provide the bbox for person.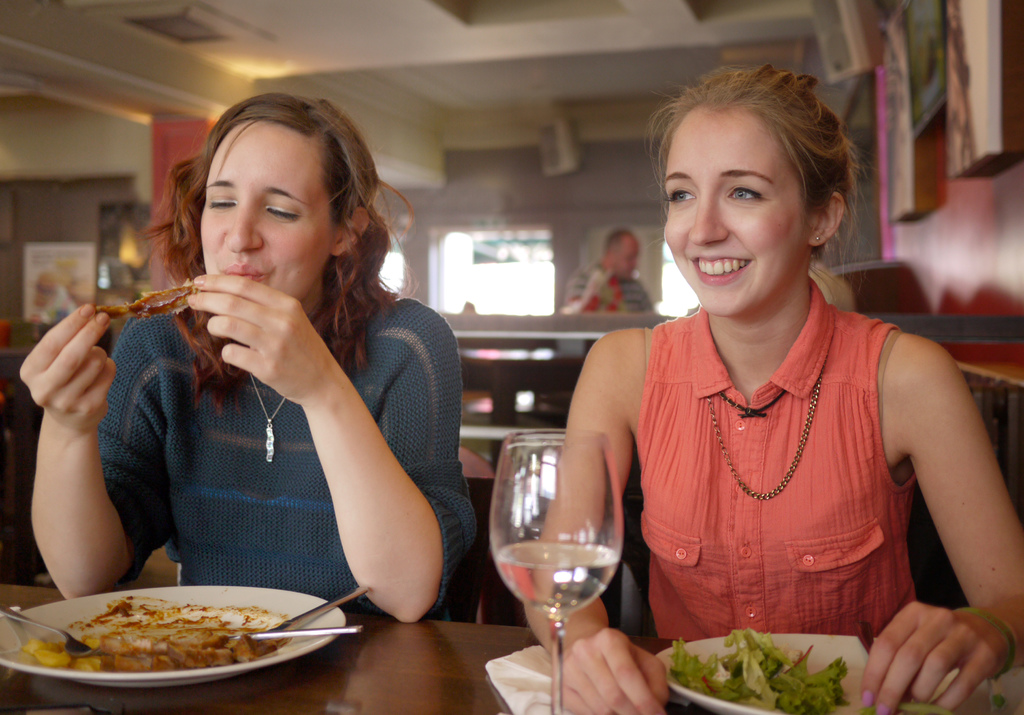
bbox=(522, 61, 1023, 714).
